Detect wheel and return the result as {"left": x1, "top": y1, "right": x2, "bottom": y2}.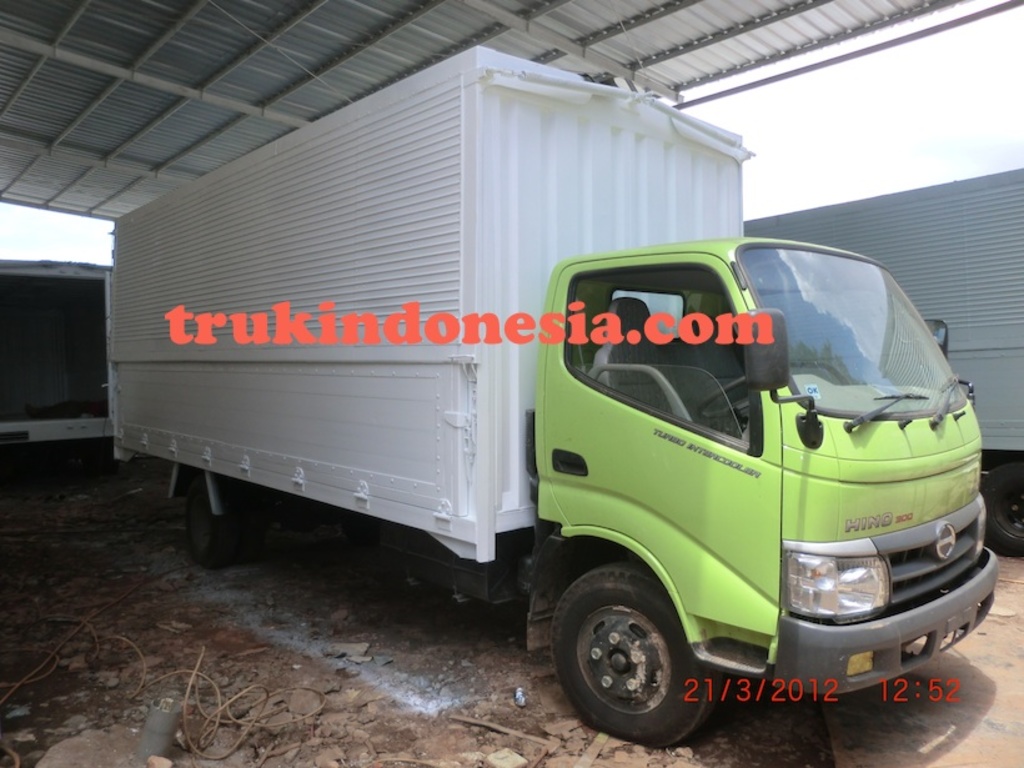
{"left": 185, "top": 478, "right": 234, "bottom": 567}.
